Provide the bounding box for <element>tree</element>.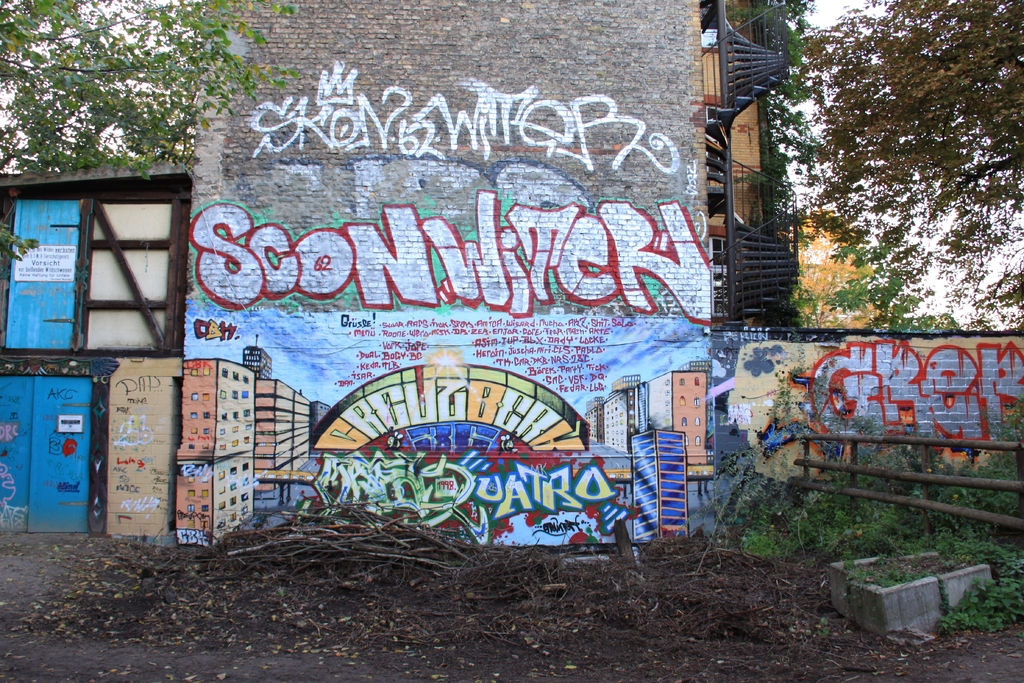
x1=785 y1=0 x2=1023 y2=336.
